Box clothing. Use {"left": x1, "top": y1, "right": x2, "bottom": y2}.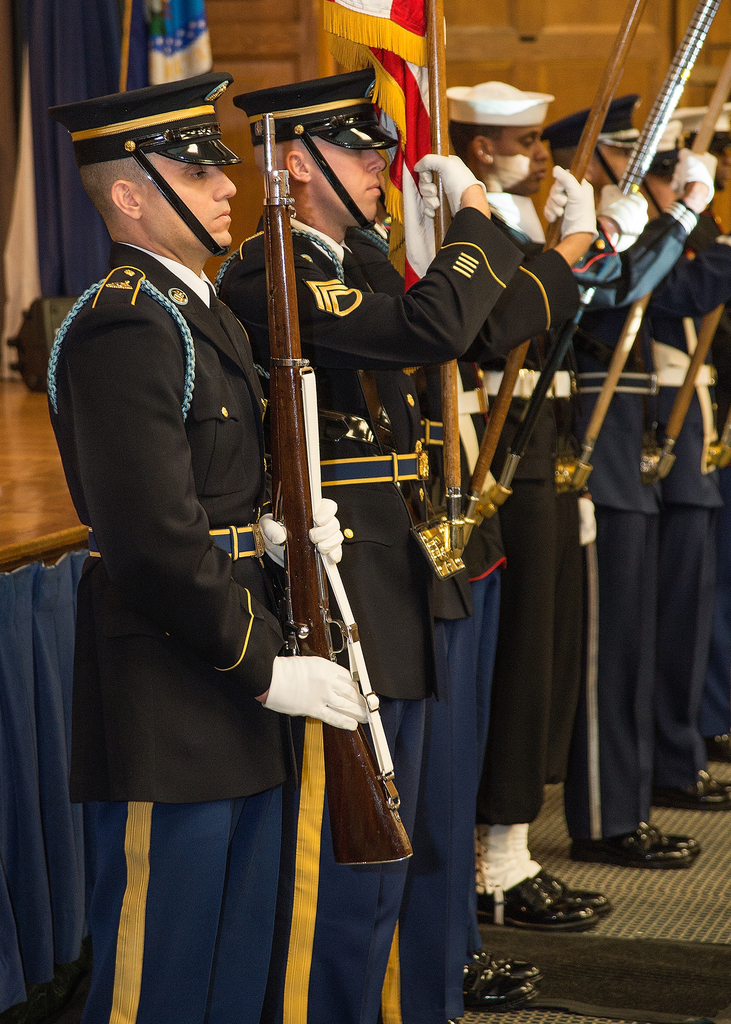
{"left": 552, "top": 194, "right": 701, "bottom": 846}.
